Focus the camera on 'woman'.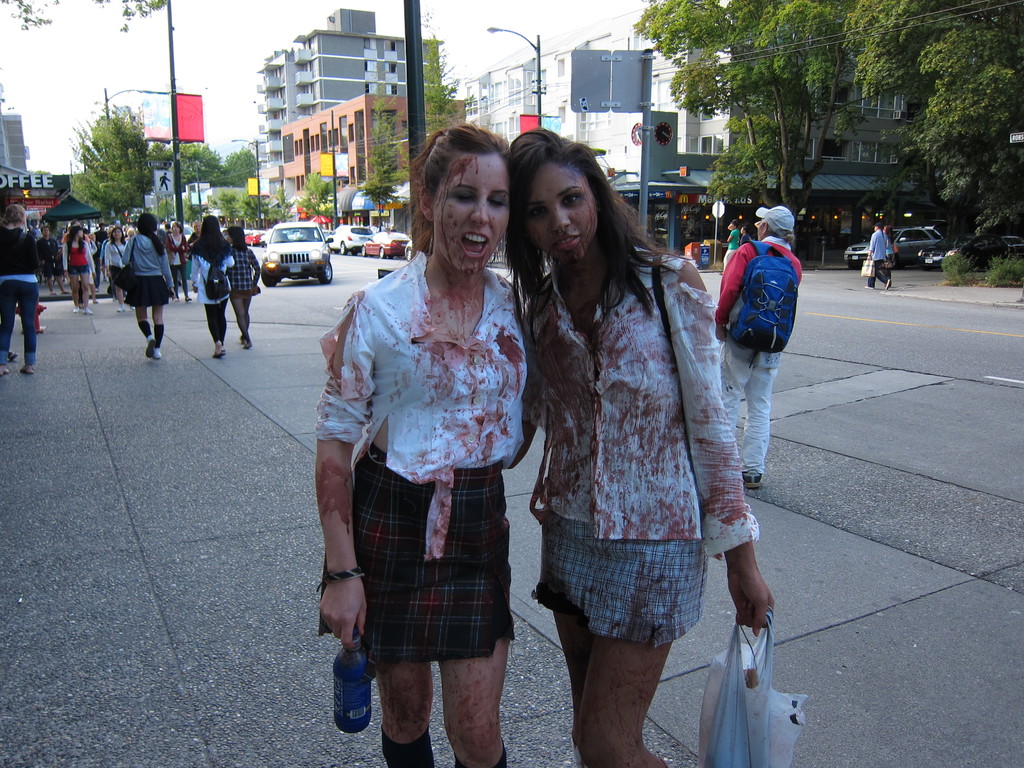
Focus region: left=61, top=225, right=97, bottom=312.
